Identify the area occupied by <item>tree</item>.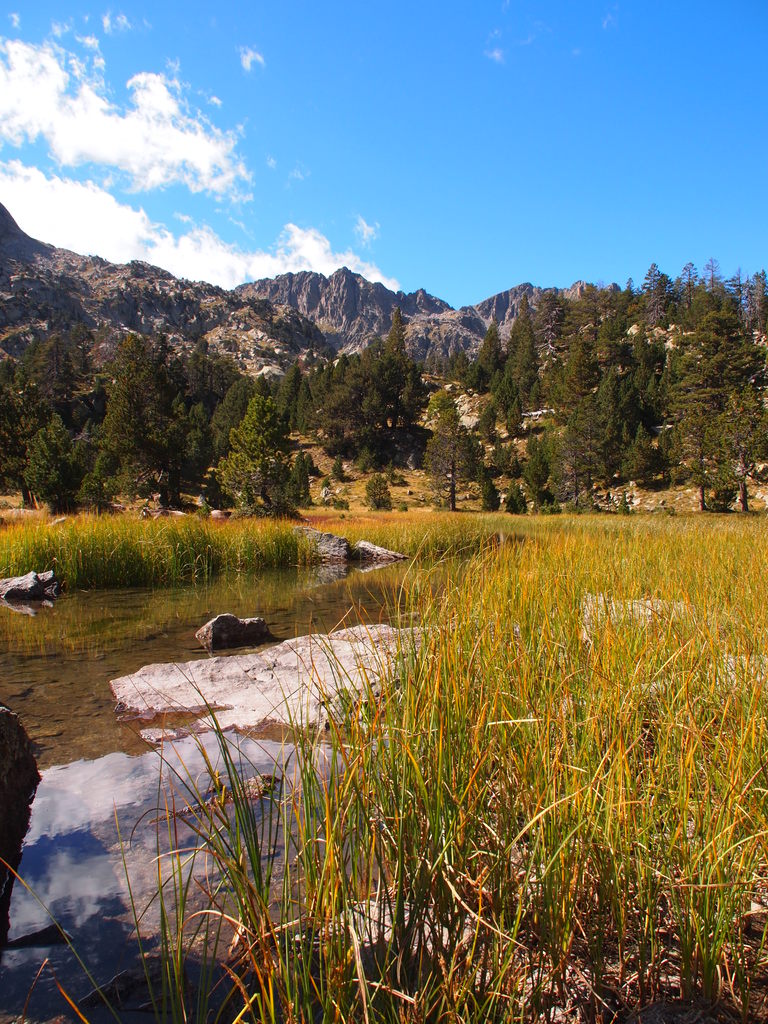
Area: x1=502, y1=483, x2=527, y2=516.
